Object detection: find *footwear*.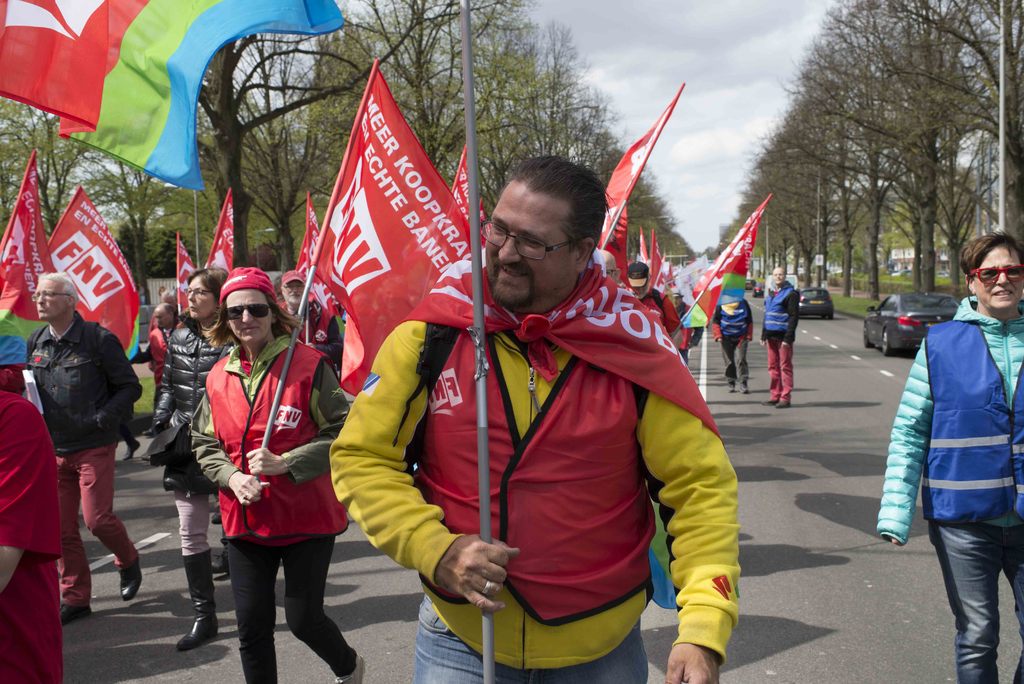
Rect(177, 544, 221, 651).
